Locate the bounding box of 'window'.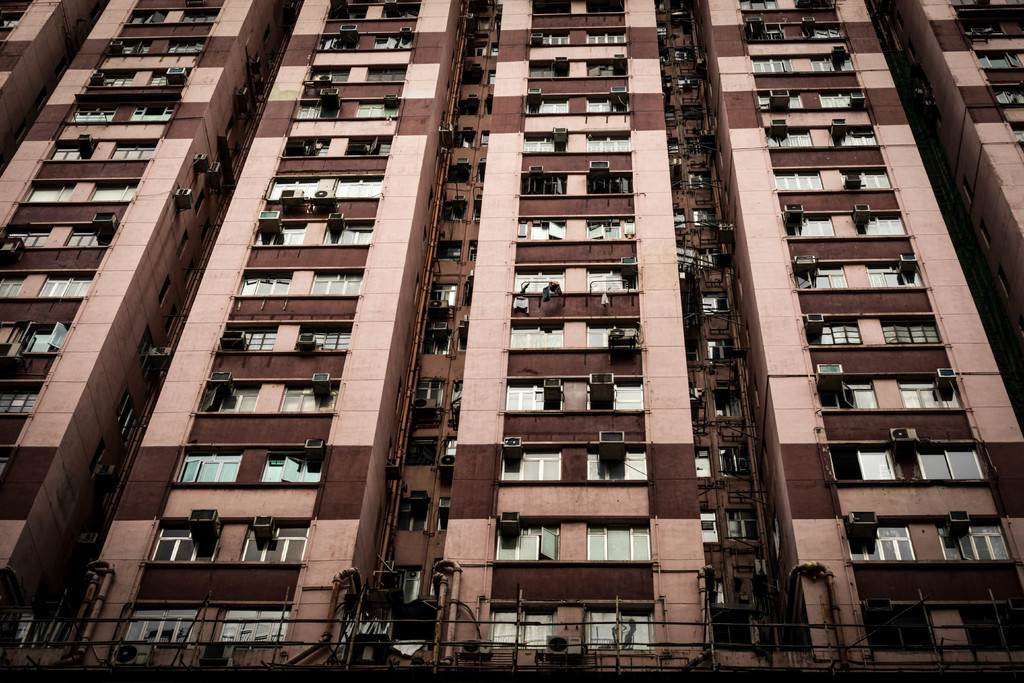
Bounding box: pyautogui.locateOnScreen(756, 89, 872, 109).
